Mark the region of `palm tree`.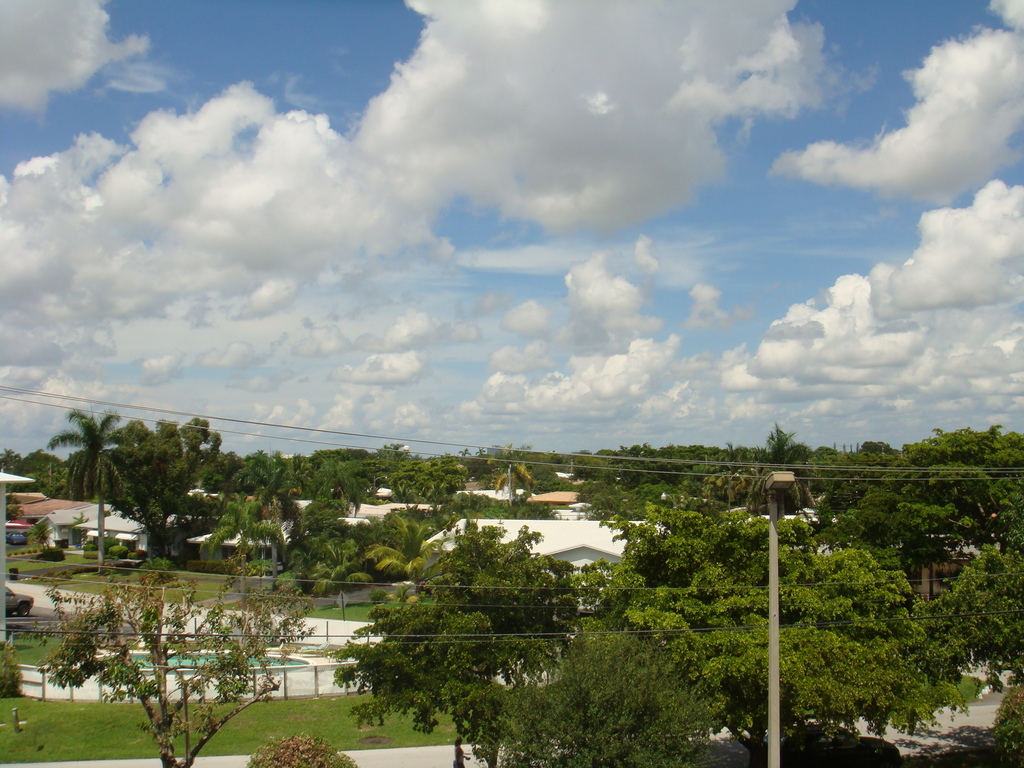
Region: bbox=[620, 481, 654, 522].
